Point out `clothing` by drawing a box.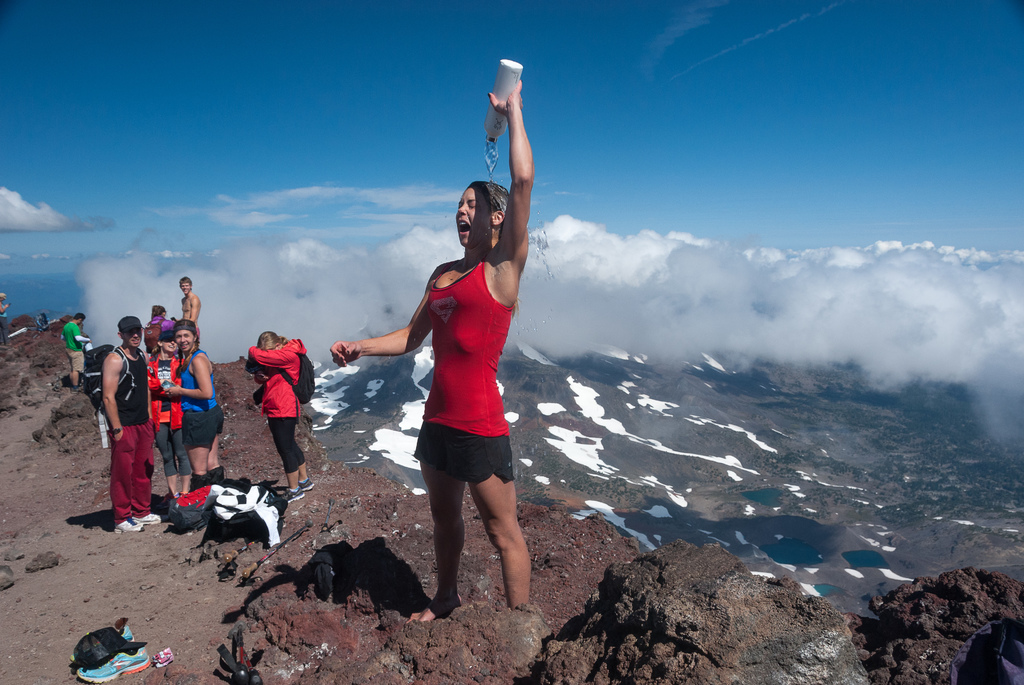
BBox(194, 327, 200, 340).
